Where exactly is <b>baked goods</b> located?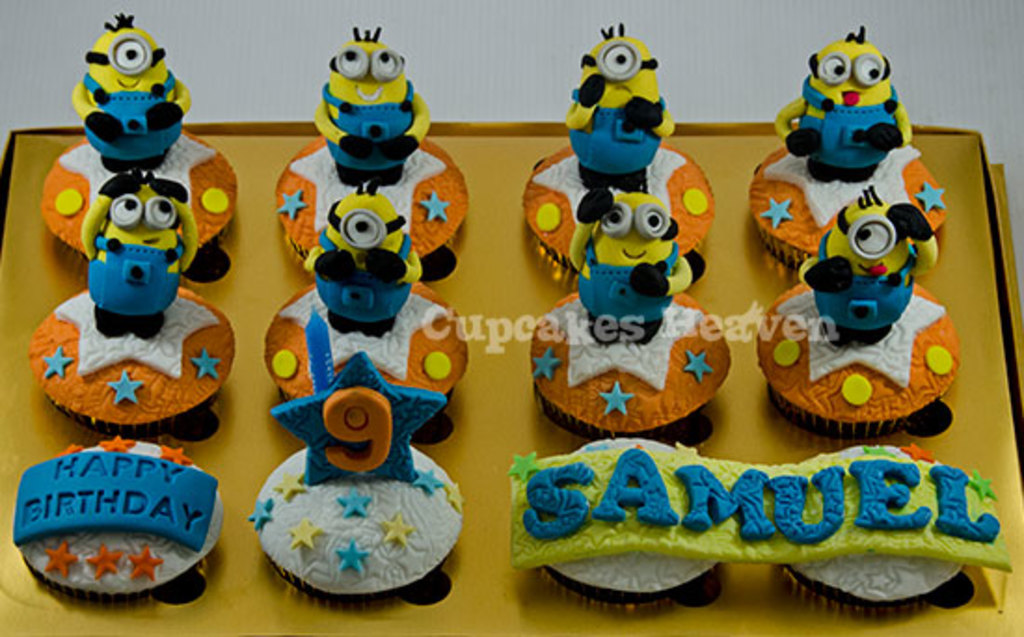
Its bounding box is bbox=[248, 352, 464, 609].
